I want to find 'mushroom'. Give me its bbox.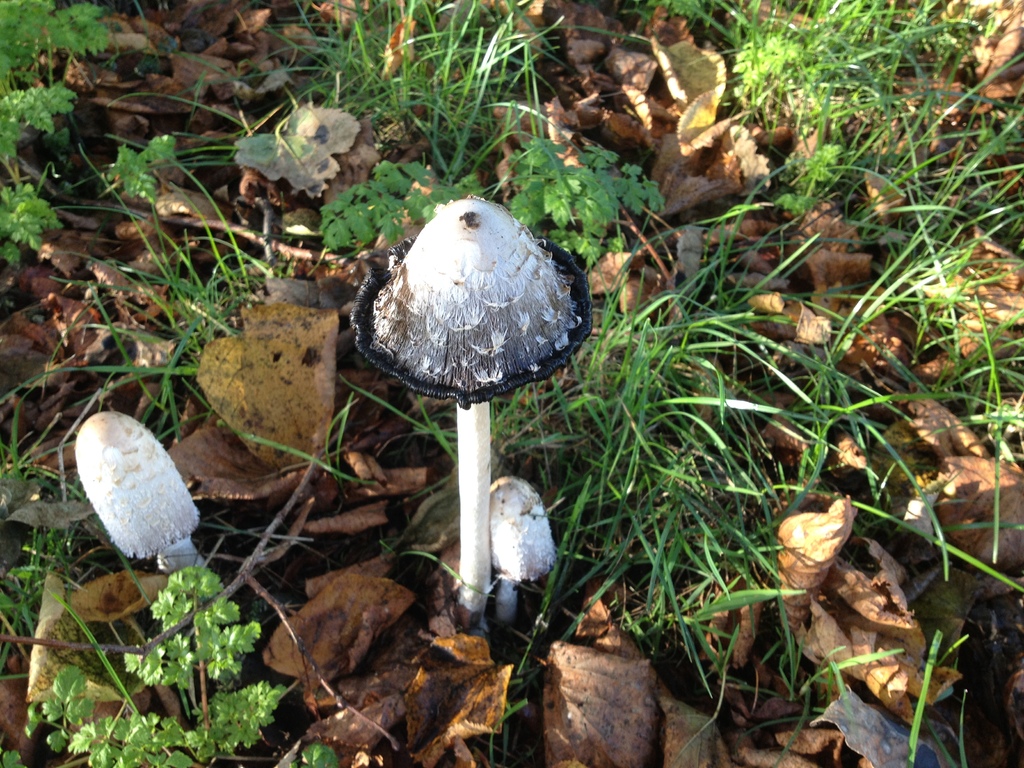
339:198:591:653.
